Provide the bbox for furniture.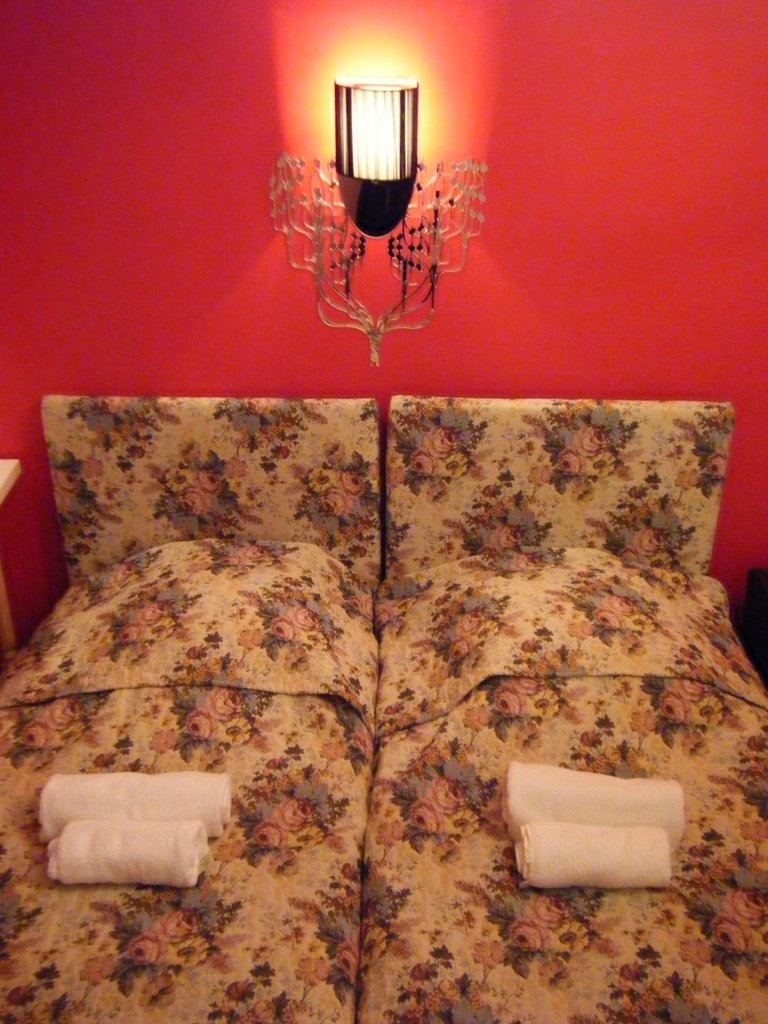
0/395/767/1023.
